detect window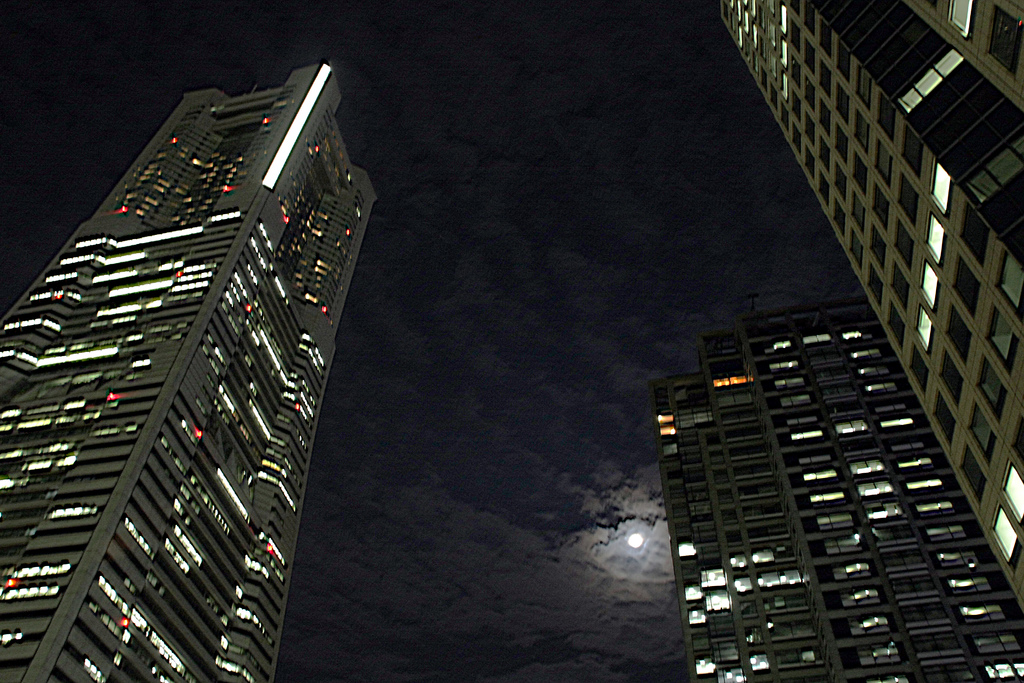
bbox=(791, 58, 801, 88)
